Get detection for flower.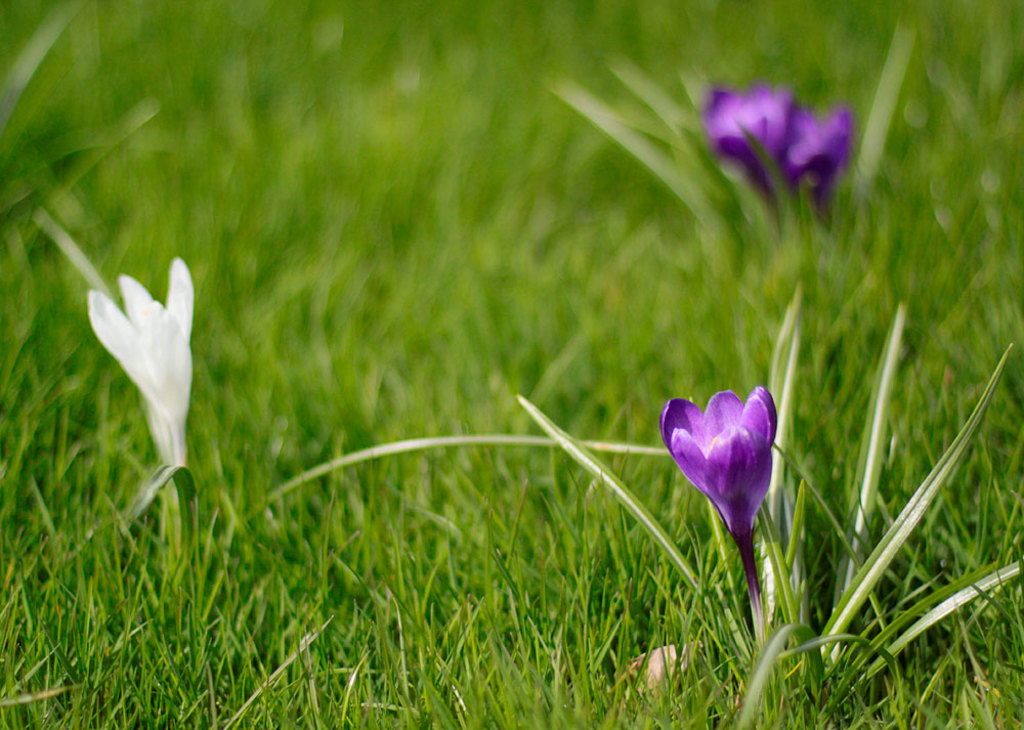
Detection: [x1=87, y1=258, x2=191, y2=468].
